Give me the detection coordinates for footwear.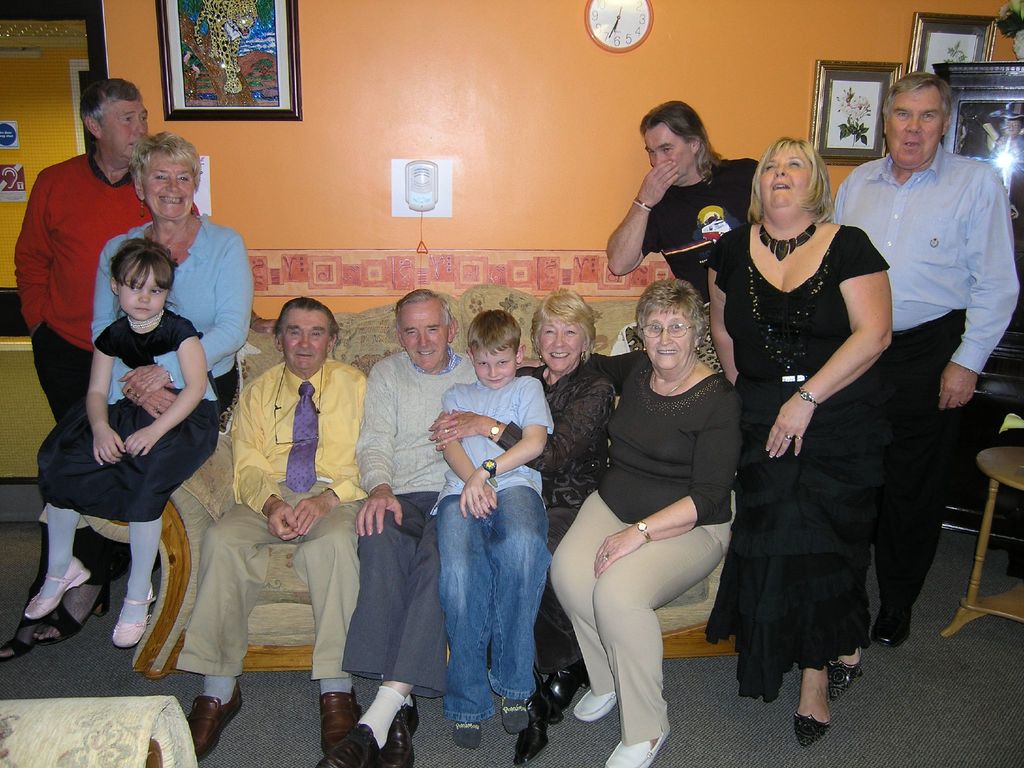
[x1=20, y1=554, x2=92, y2=620].
